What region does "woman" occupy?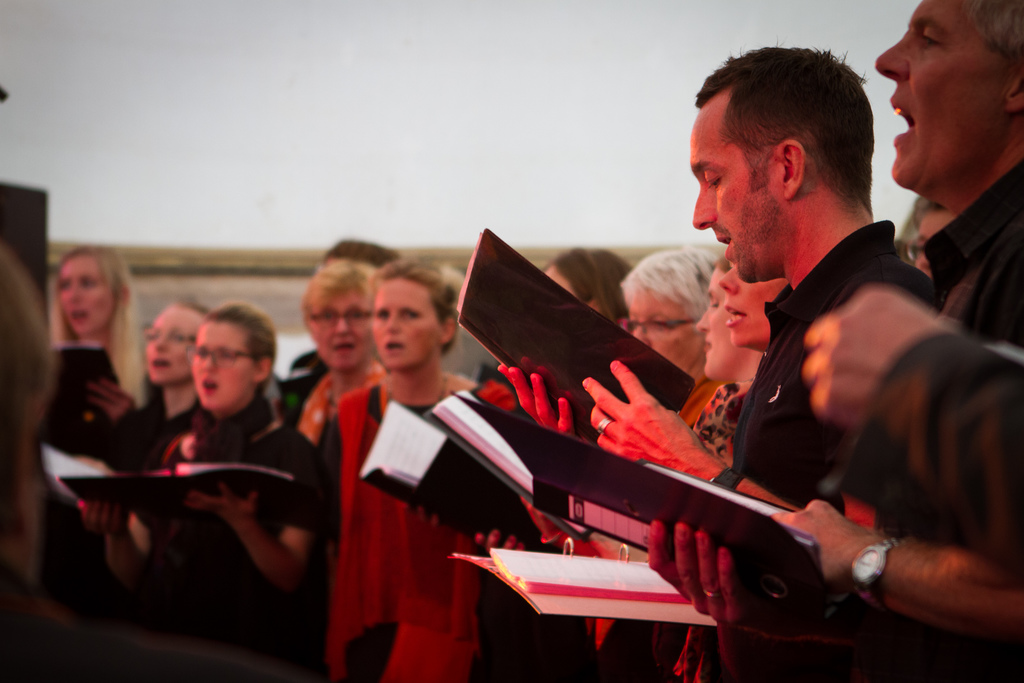
(x1=673, y1=252, x2=755, y2=471).
